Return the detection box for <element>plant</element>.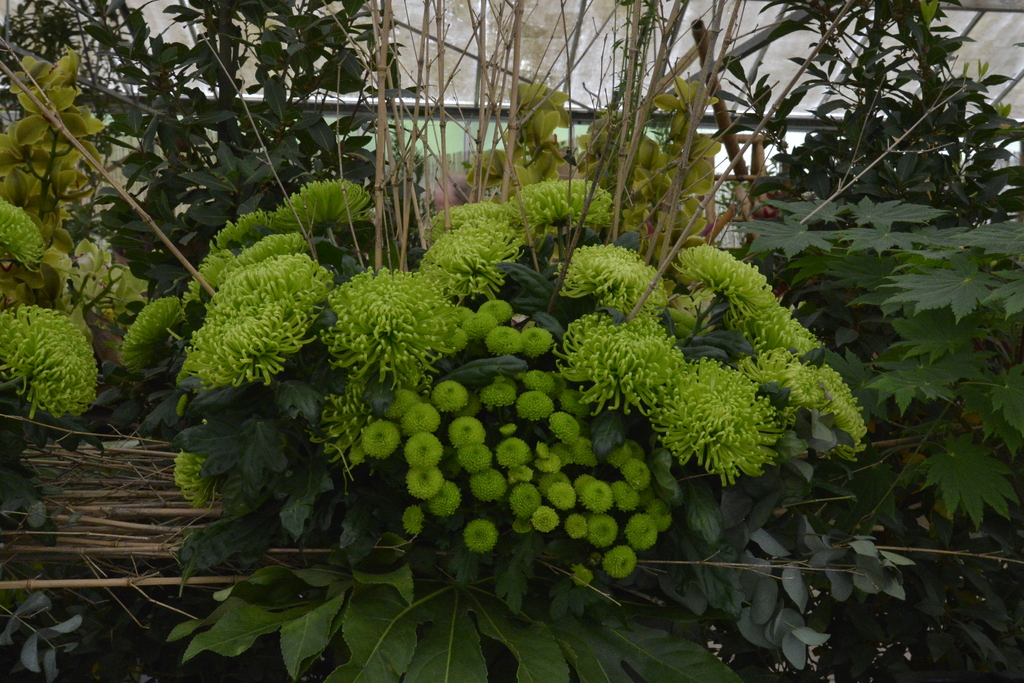
left=545, top=232, right=657, bottom=321.
